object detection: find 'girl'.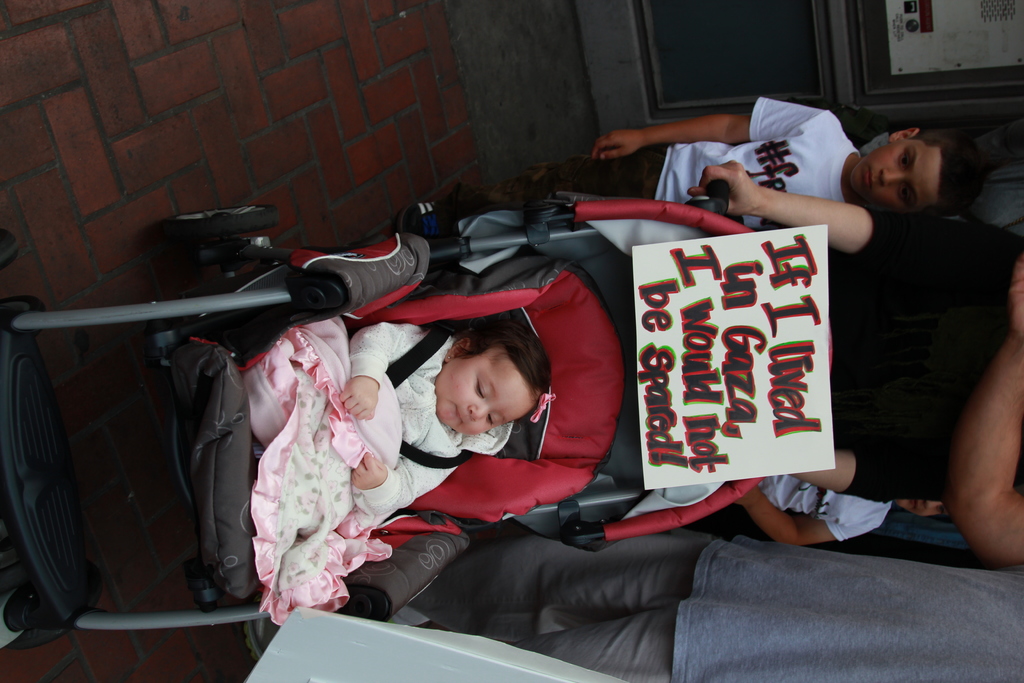
<bbox>241, 318, 556, 627</bbox>.
